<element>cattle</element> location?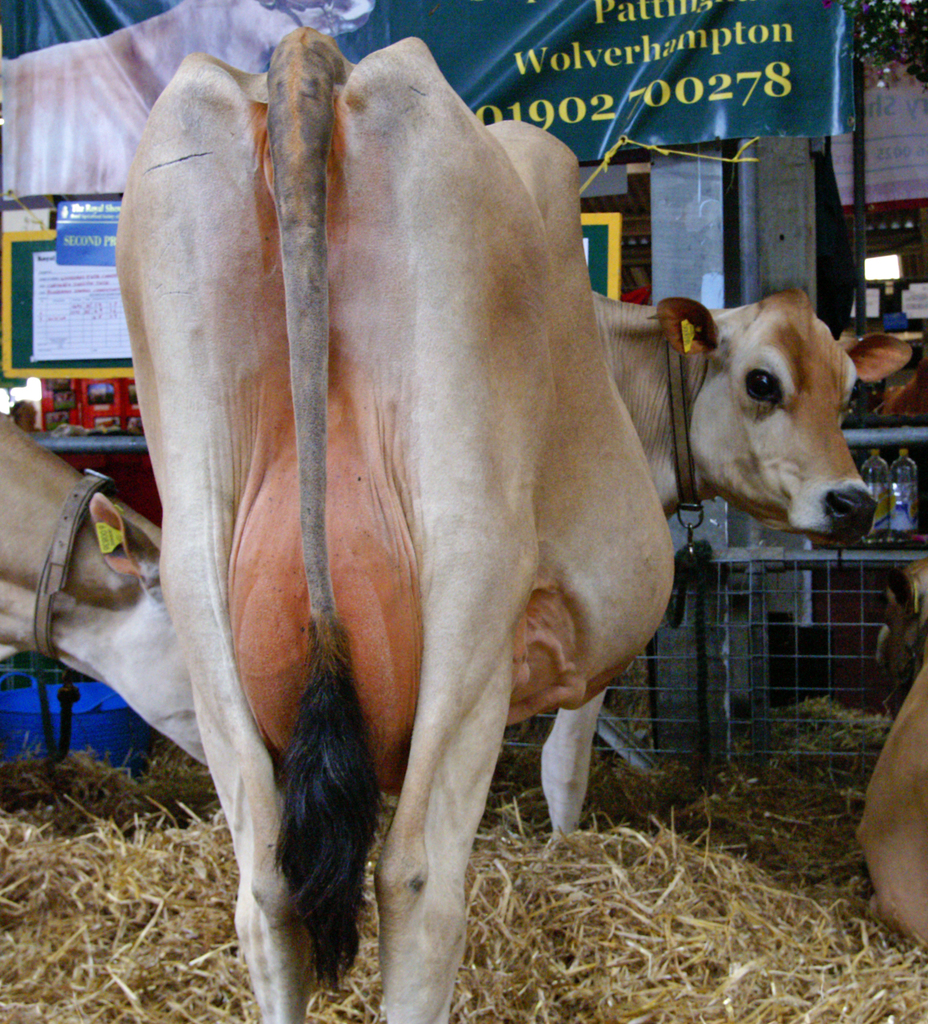
[854,575,927,956]
